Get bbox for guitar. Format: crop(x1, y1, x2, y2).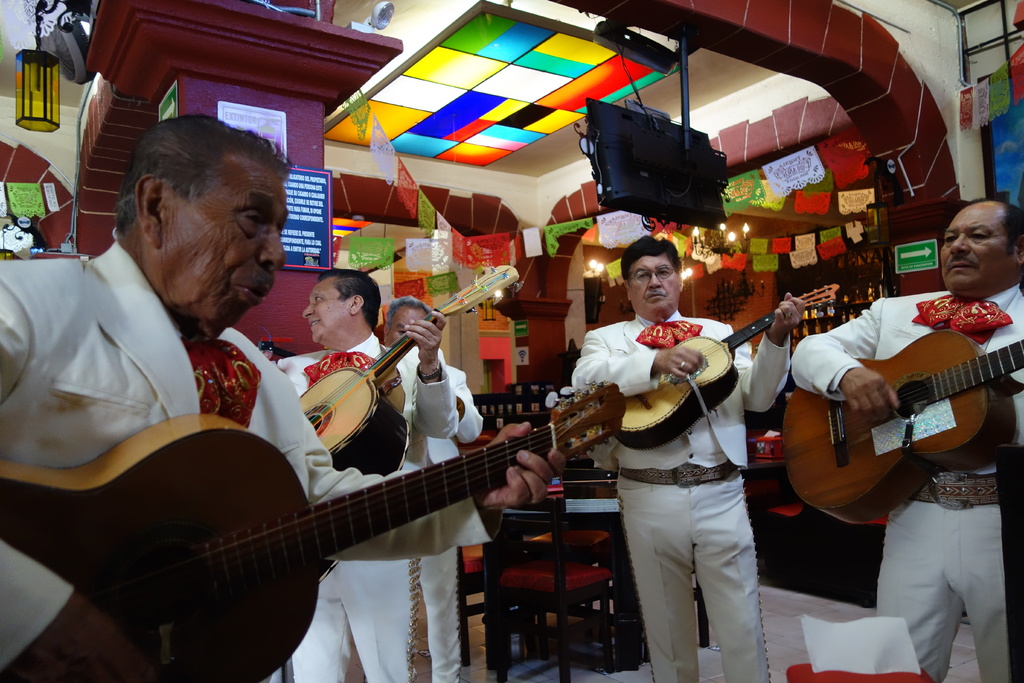
crop(0, 404, 628, 682).
